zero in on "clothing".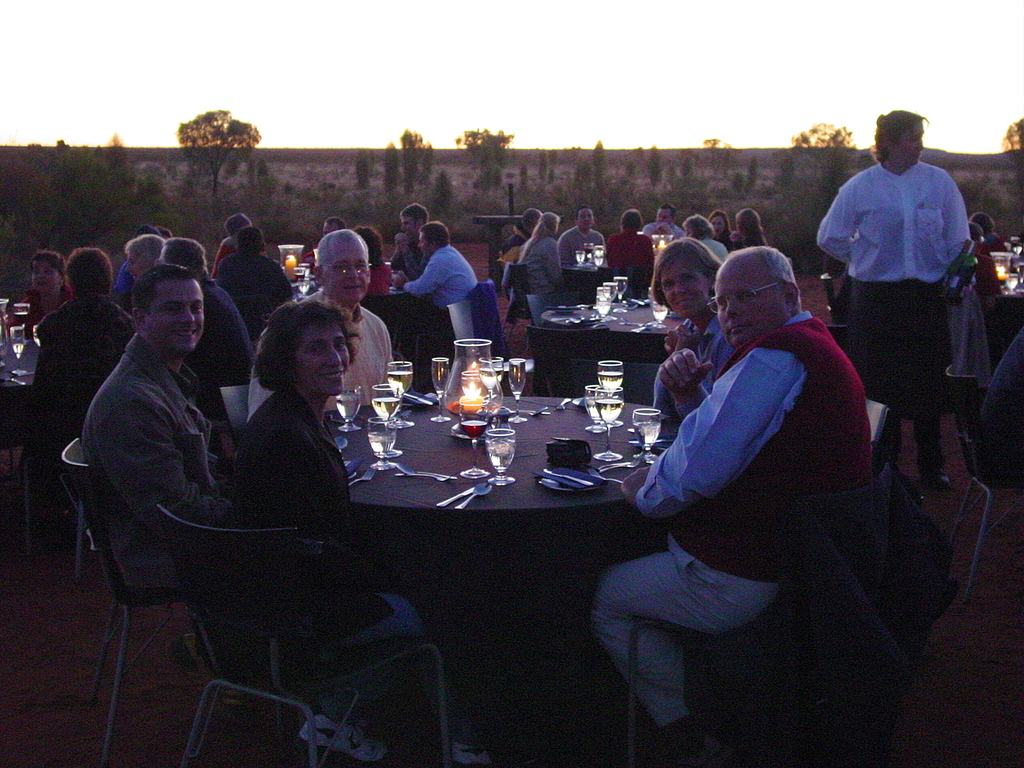
Zeroed in: 644,308,743,415.
